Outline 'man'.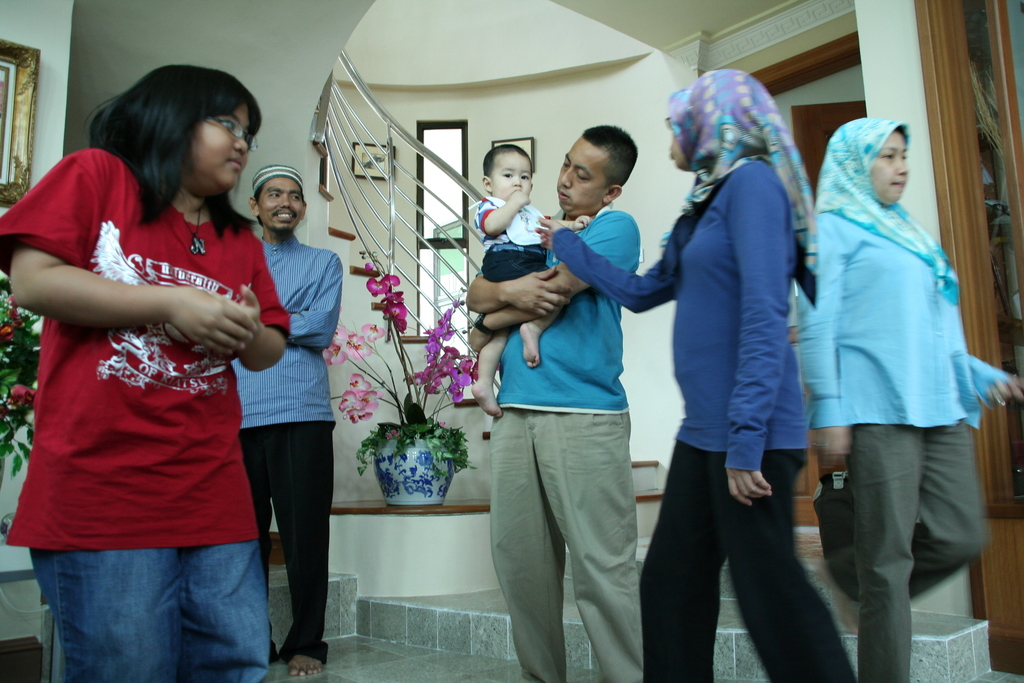
Outline: 458, 131, 671, 673.
